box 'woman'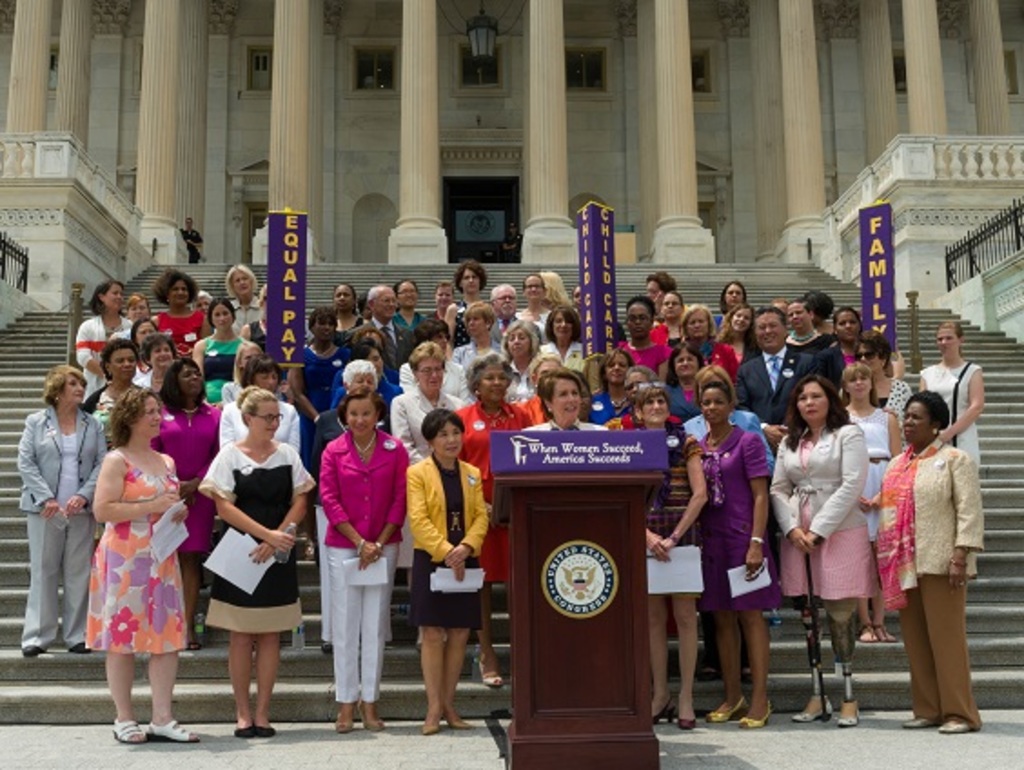
x1=430, y1=278, x2=456, y2=320
